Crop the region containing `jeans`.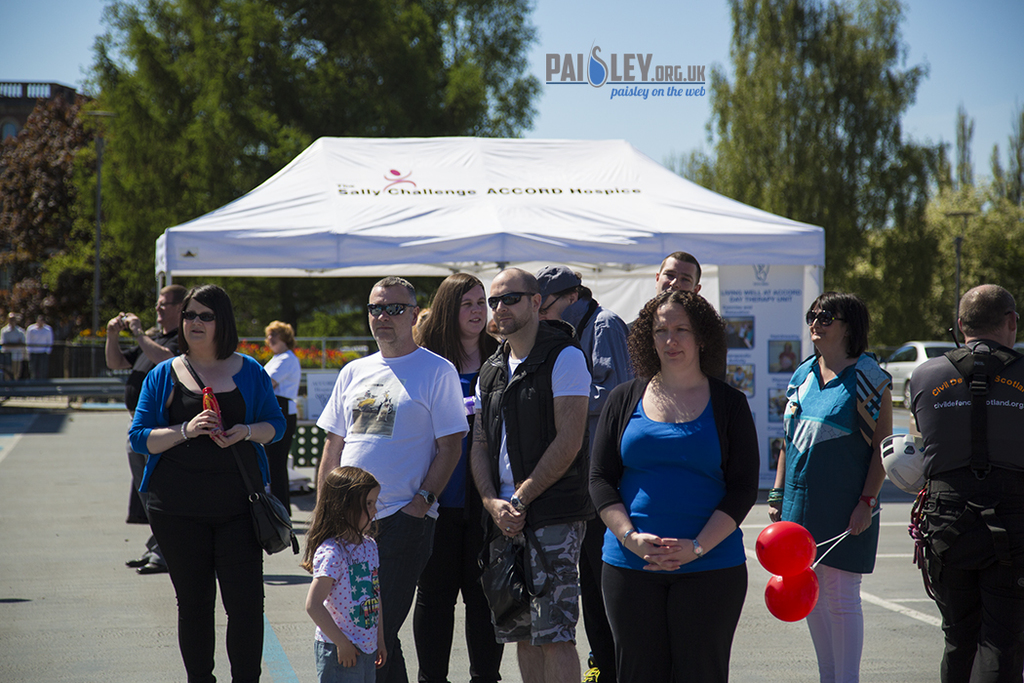
Crop region: <bbox>29, 349, 52, 385</bbox>.
